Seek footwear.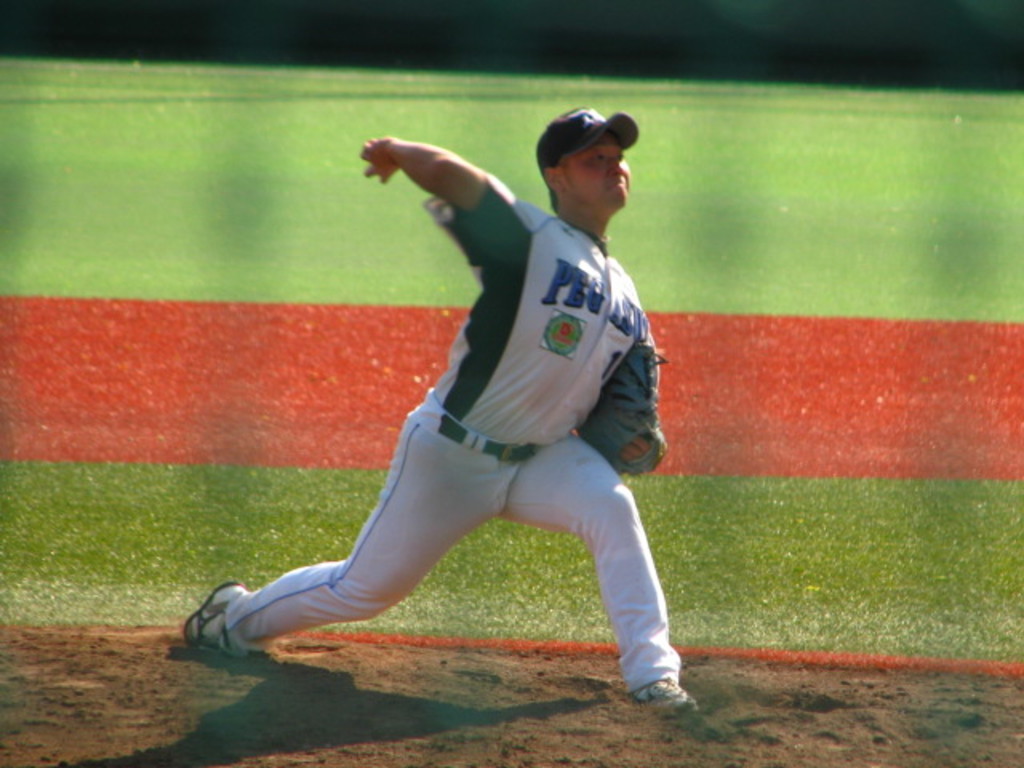
detection(621, 670, 699, 712).
